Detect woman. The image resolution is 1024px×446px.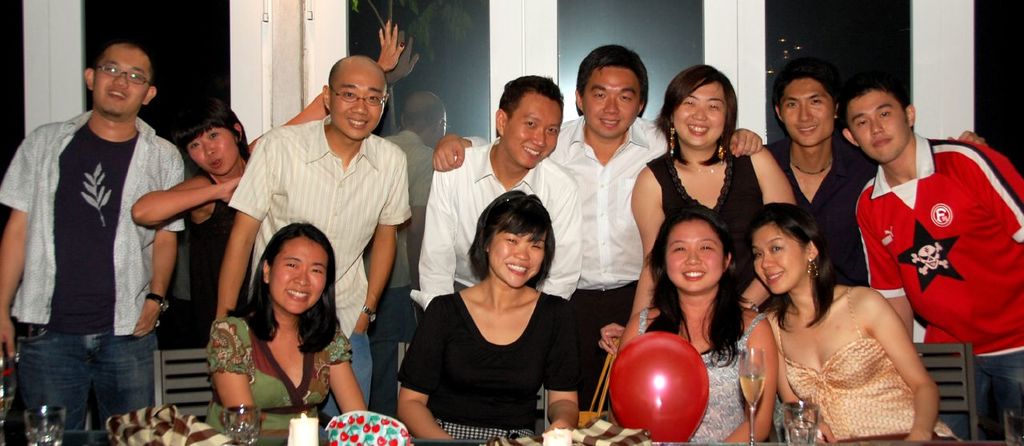
Rect(204, 217, 376, 445).
